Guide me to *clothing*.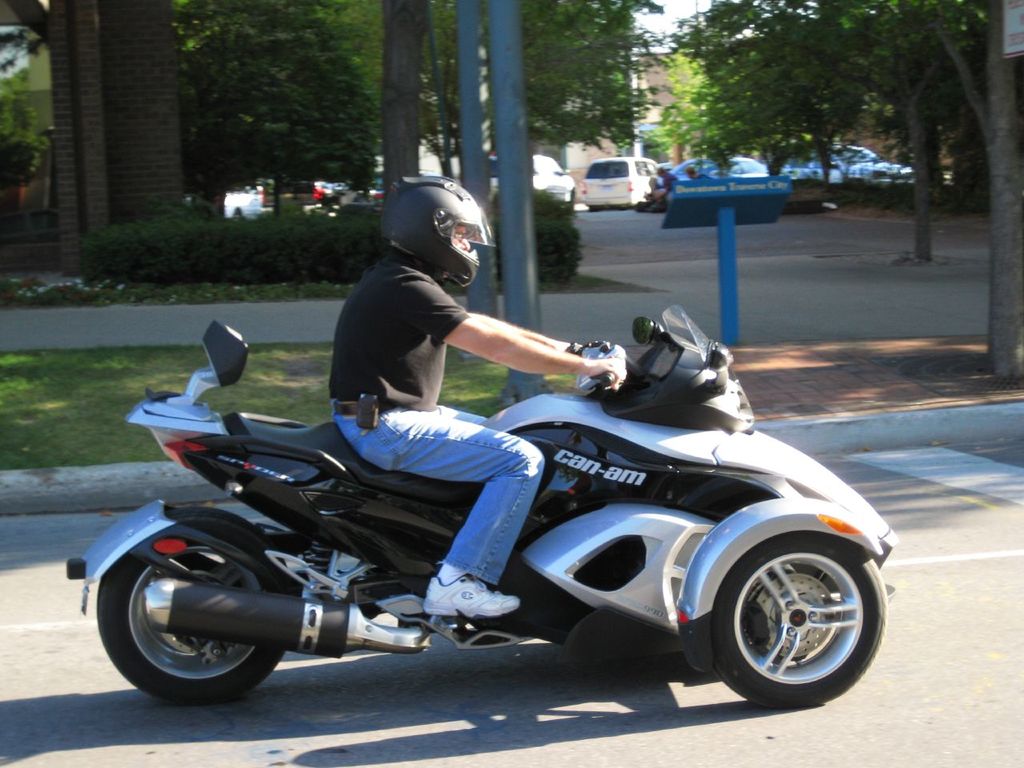
Guidance: <box>334,257,548,585</box>.
